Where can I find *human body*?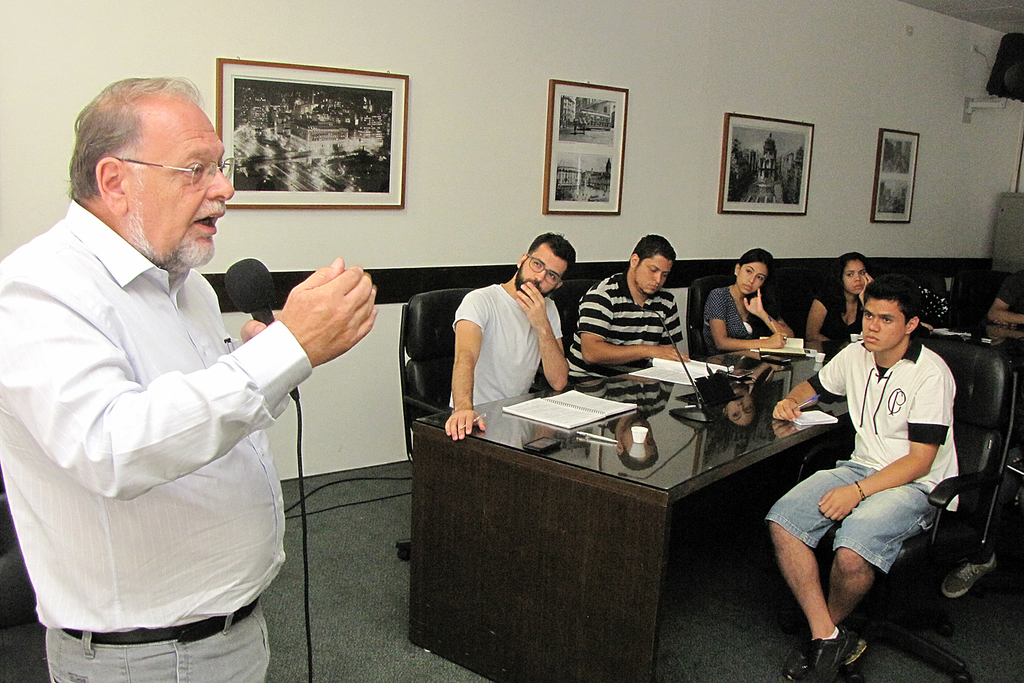
You can find it at 799,263,967,658.
